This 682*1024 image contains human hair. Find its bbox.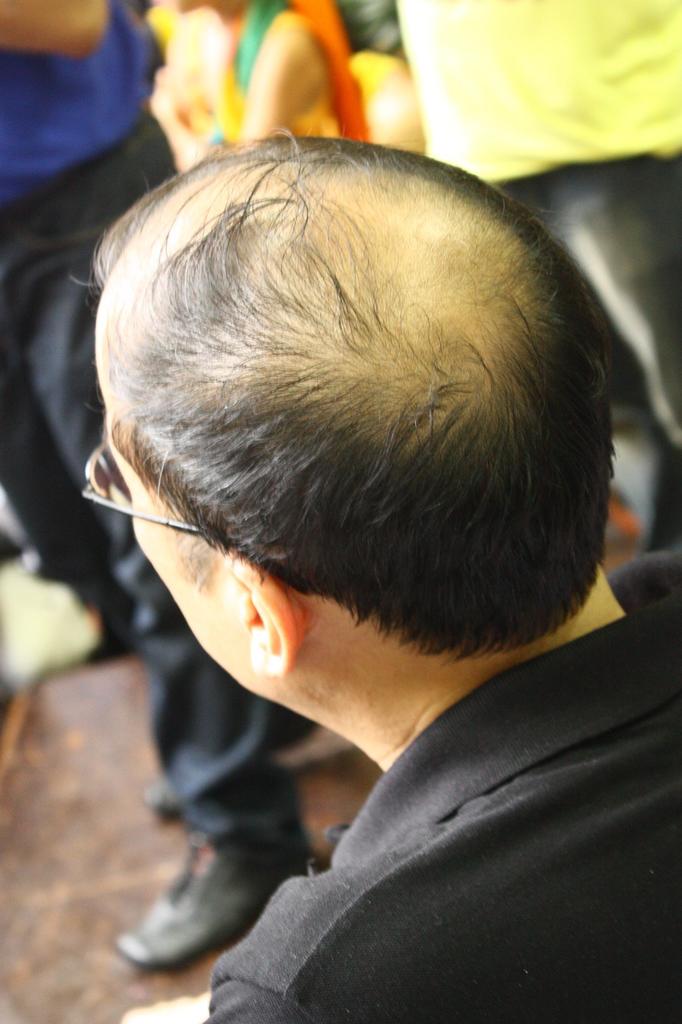
x1=69, y1=130, x2=621, y2=670.
